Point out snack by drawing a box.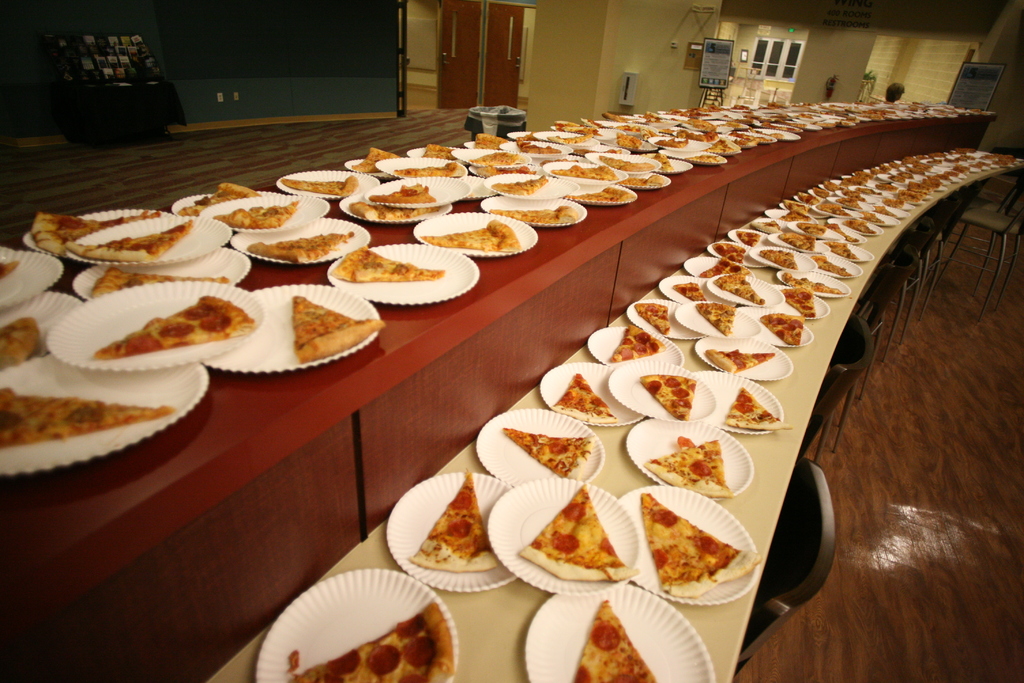
region(616, 131, 636, 147).
